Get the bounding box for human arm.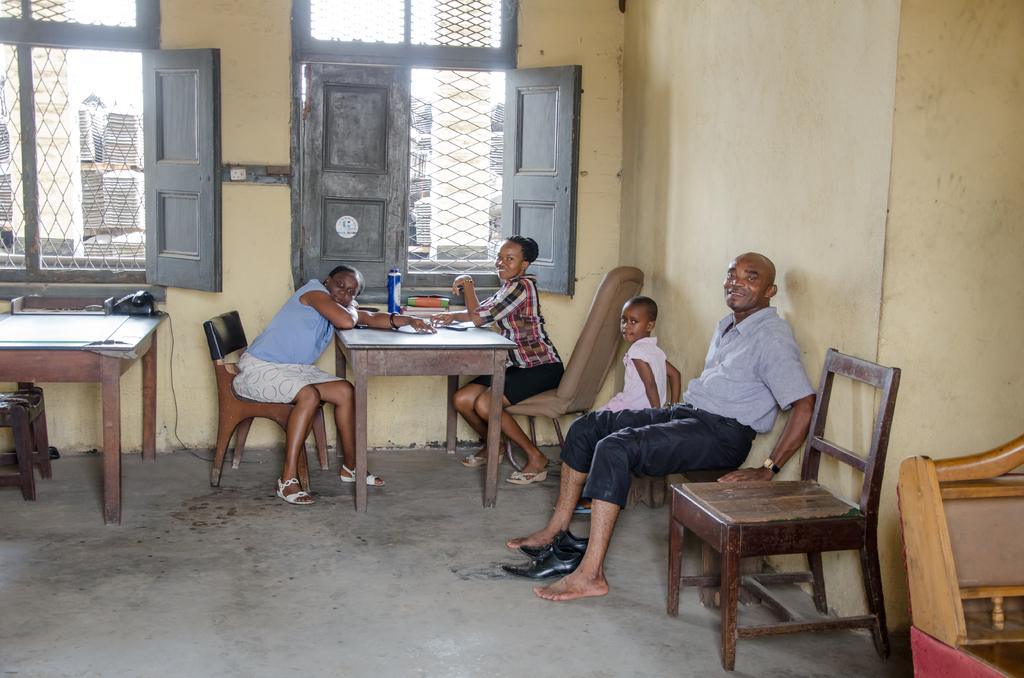
BBox(627, 346, 664, 408).
